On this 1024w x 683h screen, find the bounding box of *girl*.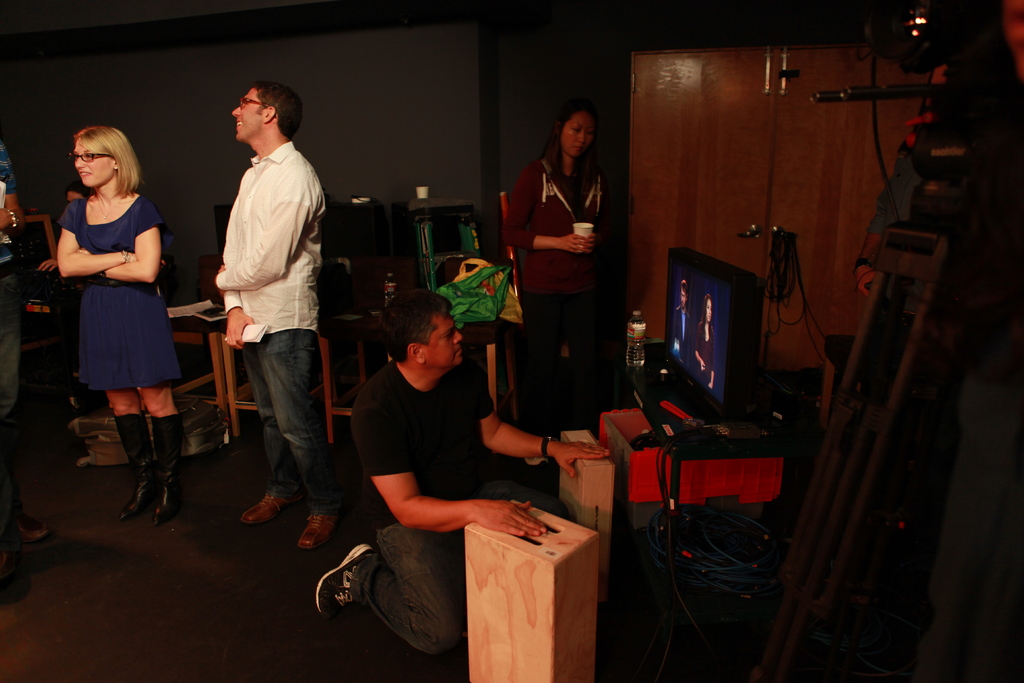
Bounding box: box=[509, 104, 619, 461].
